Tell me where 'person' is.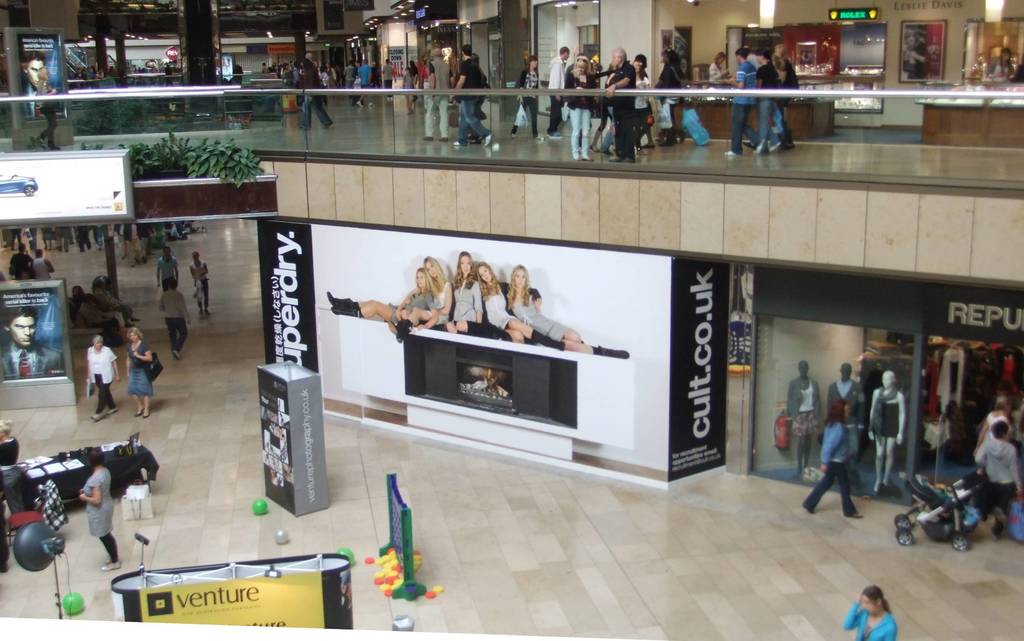
'person' is at left=299, top=49, right=329, bottom=129.
